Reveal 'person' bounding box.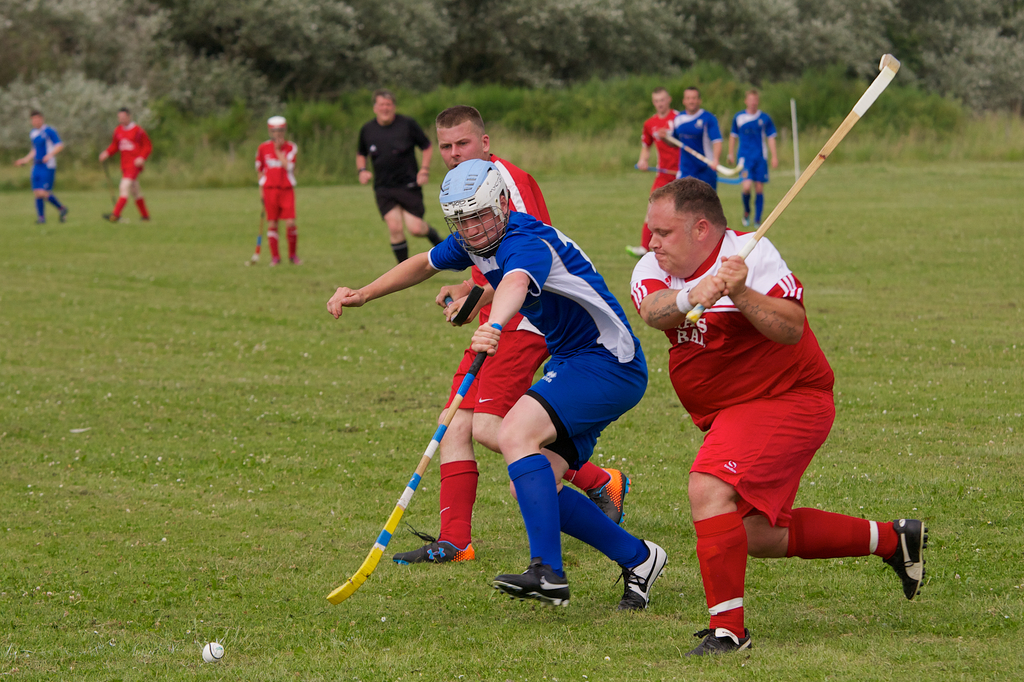
Revealed: [728,90,780,236].
